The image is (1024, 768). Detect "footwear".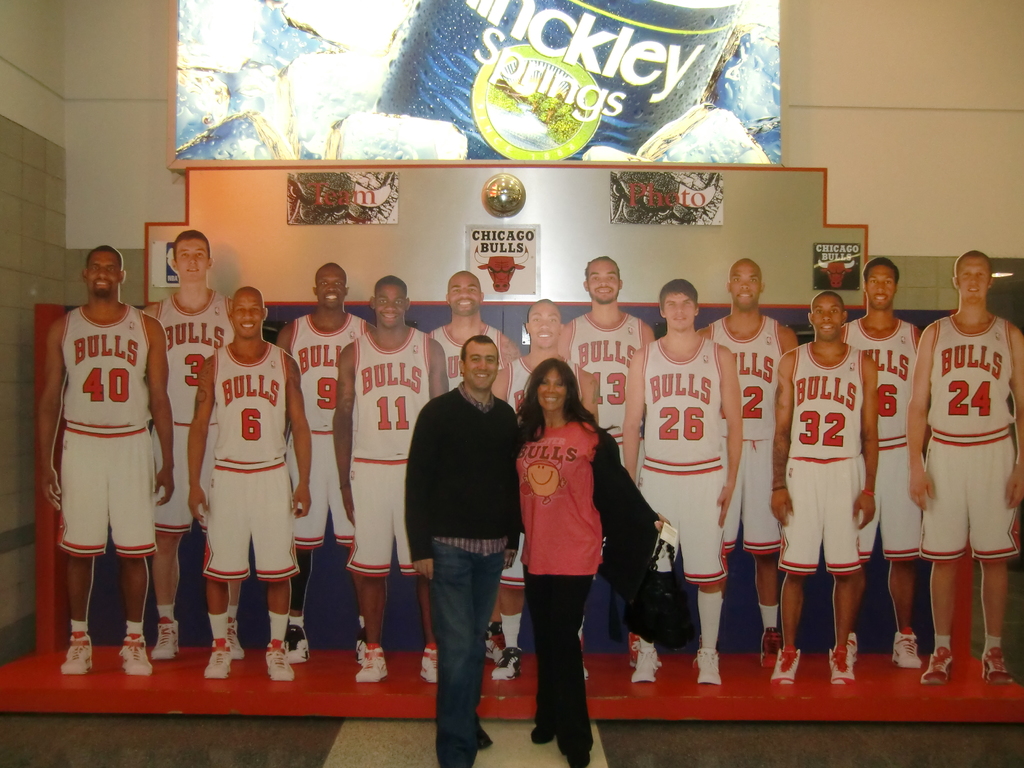
Detection: (827,644,856,701).
